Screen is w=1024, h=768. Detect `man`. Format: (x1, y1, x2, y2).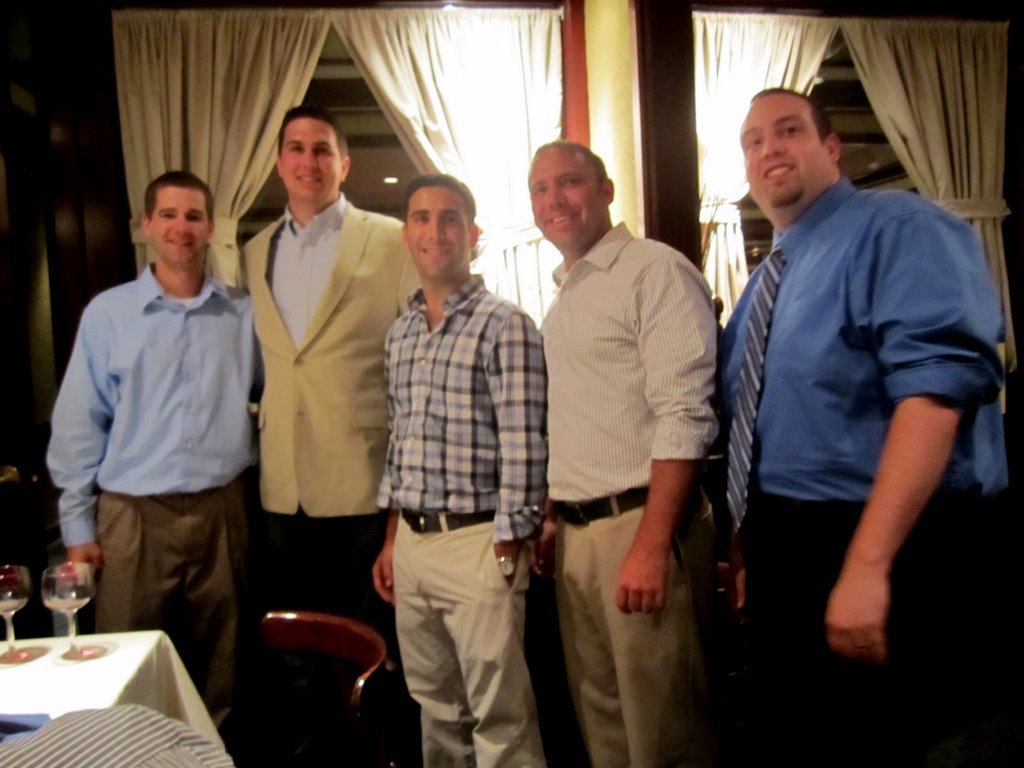
(239, 103, 424, 661).
